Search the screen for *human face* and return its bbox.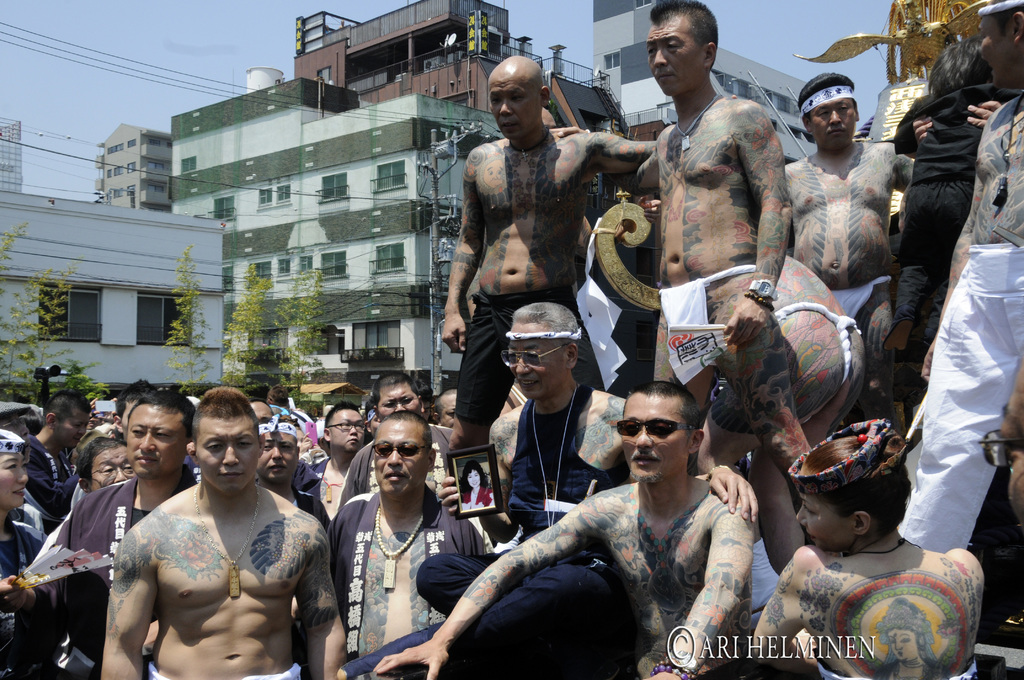
Found: 810, 99, 854, 147.
